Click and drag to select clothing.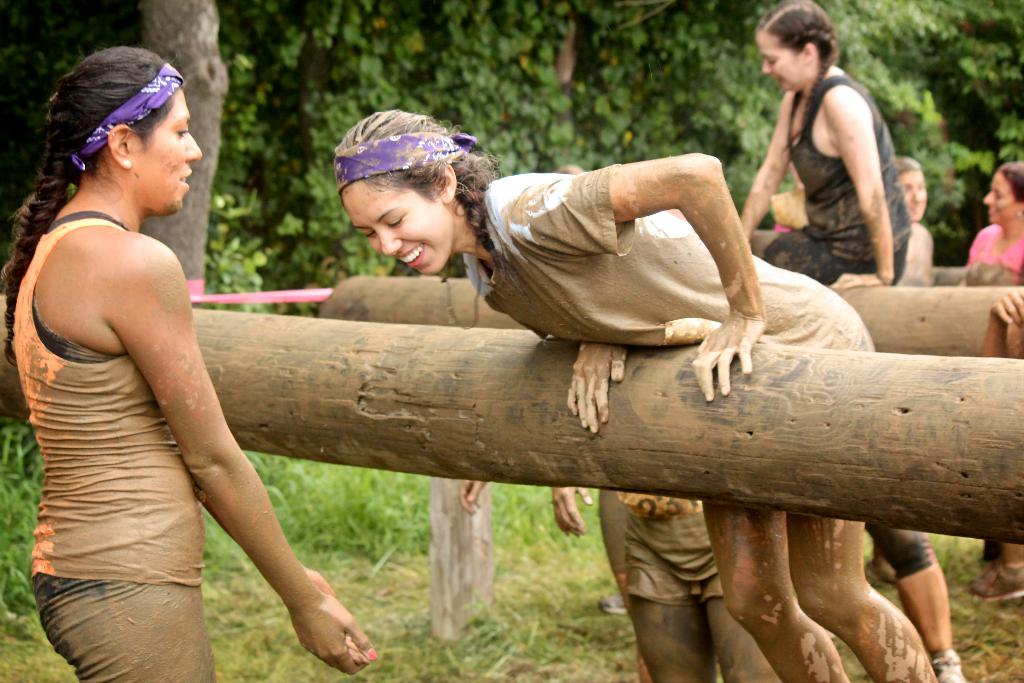
Selection: 460, 168, 878, 356.
